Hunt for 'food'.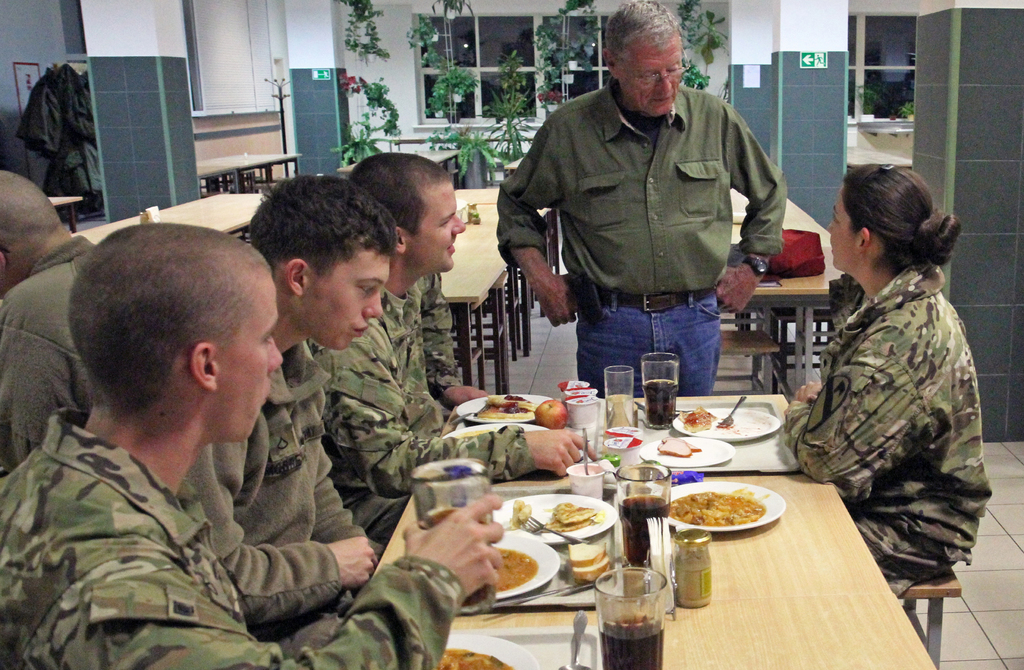
Hunted down at (542,516,596,535).
